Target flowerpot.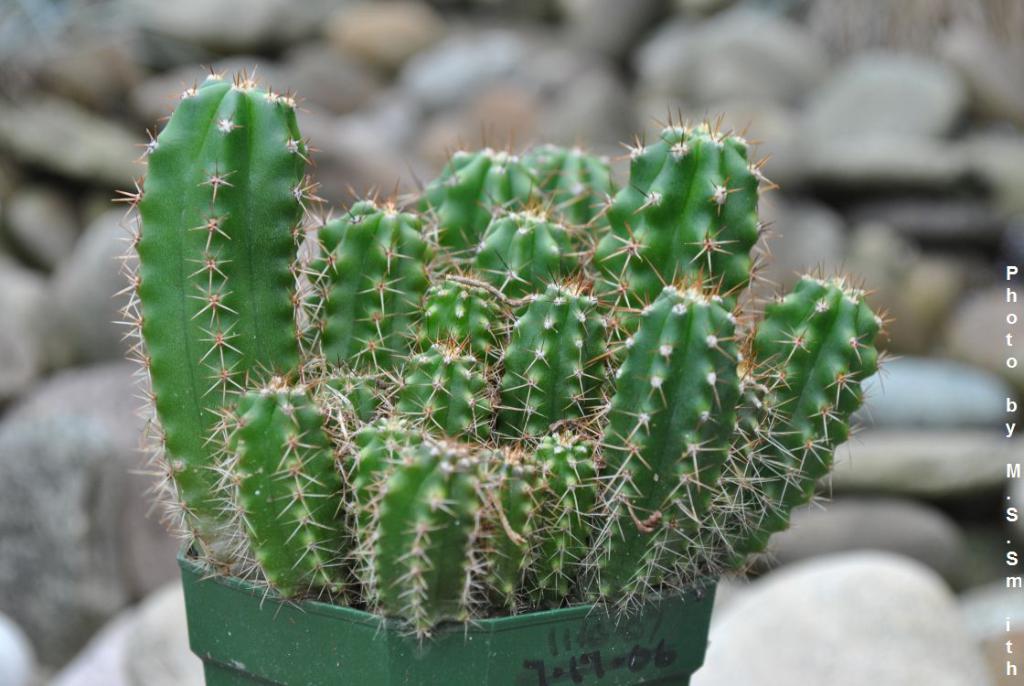
Target region: x1=176 y1=530 x2=720 y2=685.
